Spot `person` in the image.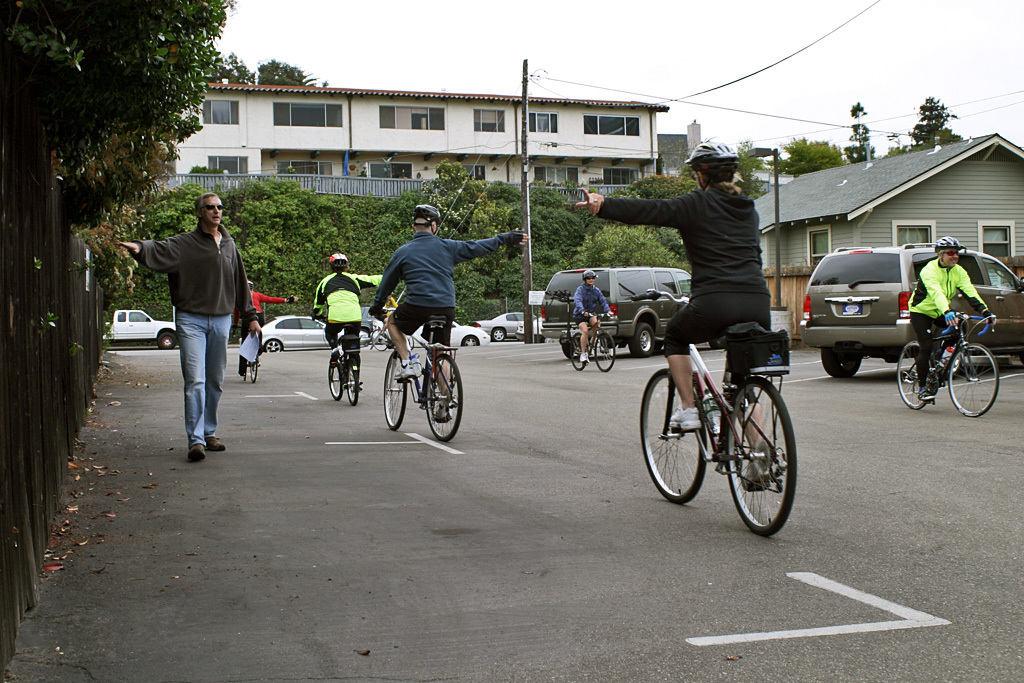
`person` found at {"x1": 144, "y1": 185, "x2": 244, "y2": 463}.
